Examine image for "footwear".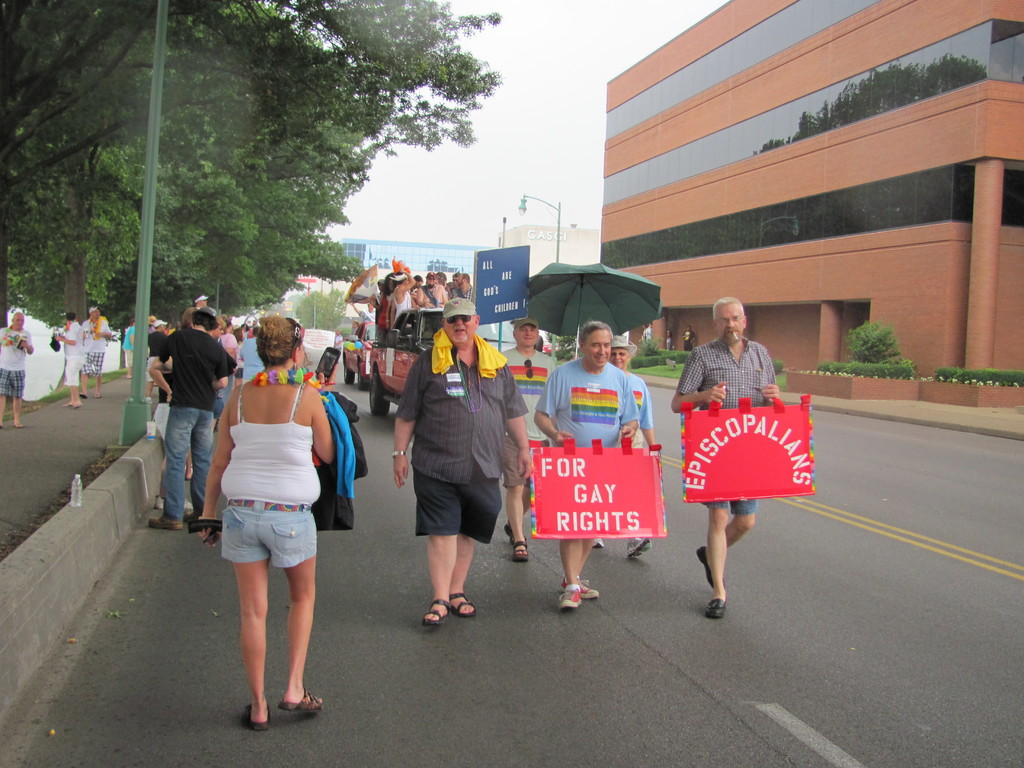
Examination result: {"left": 556, "top": 574, "right": 603, "bottom": 600}.
